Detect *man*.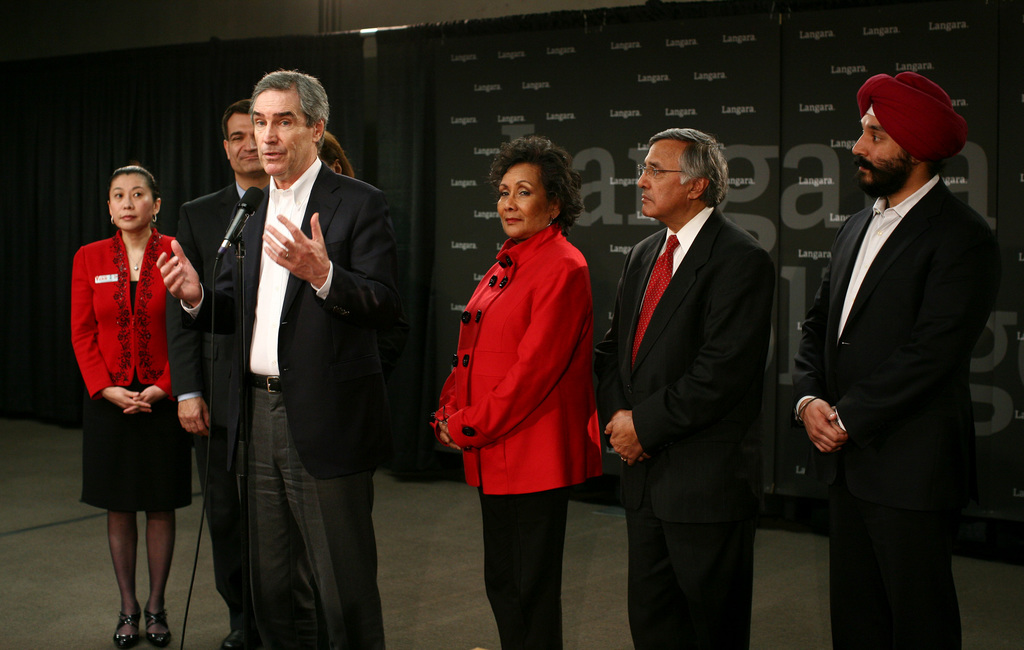
Detected at <box>590,125,778,640</box>.
